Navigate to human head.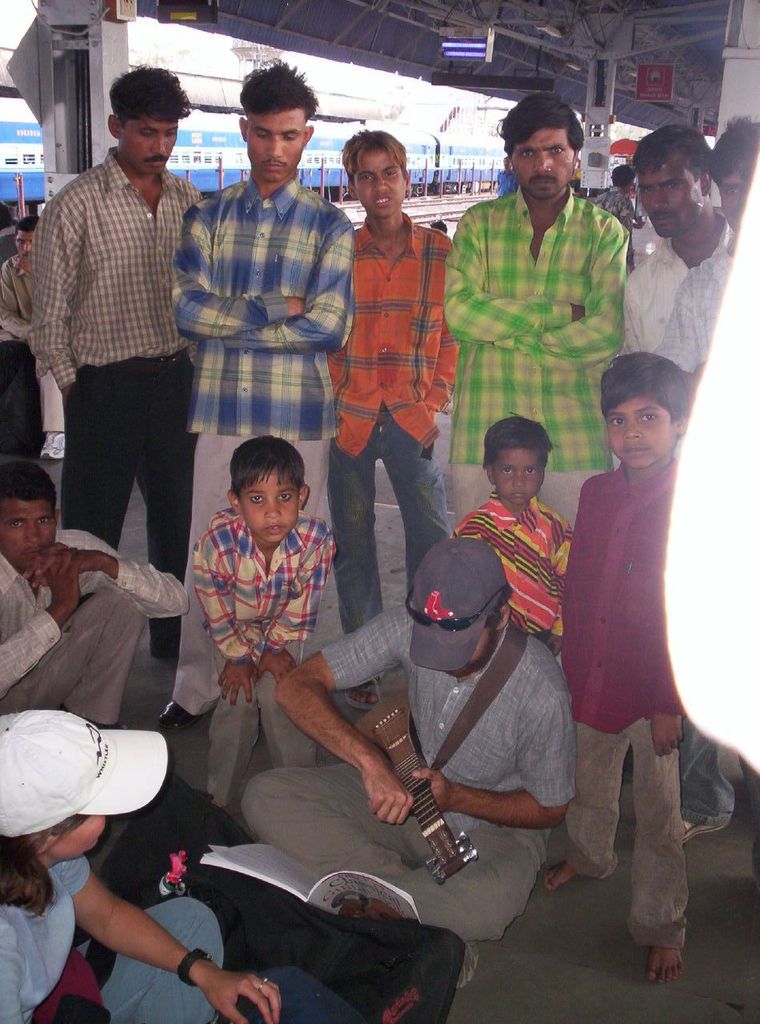
Navigation target: {"x1": 411, "y1": 539, "x2": 515, "y2": 678}.
